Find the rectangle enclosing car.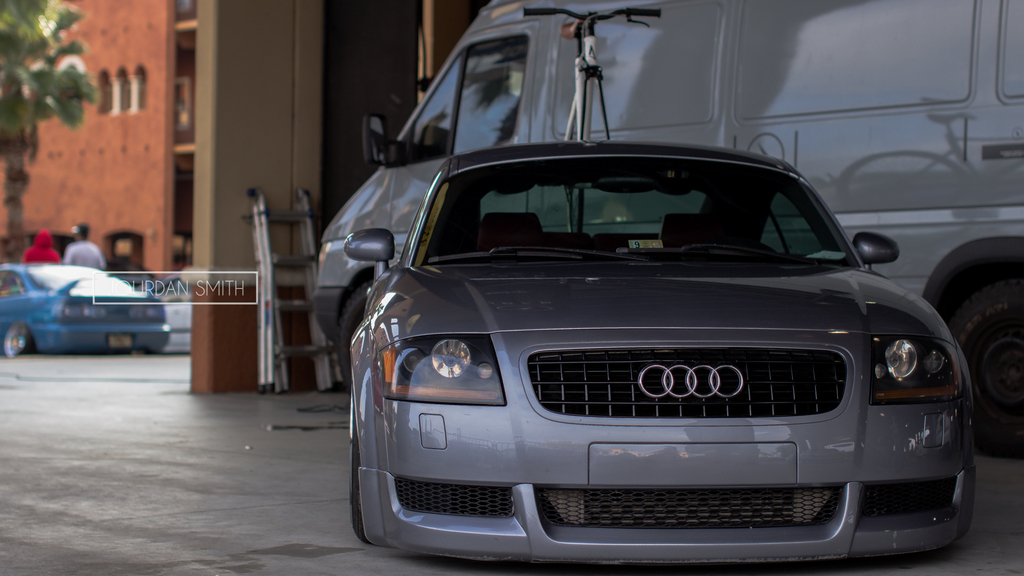
bbox(329, 83, 969, 573).
